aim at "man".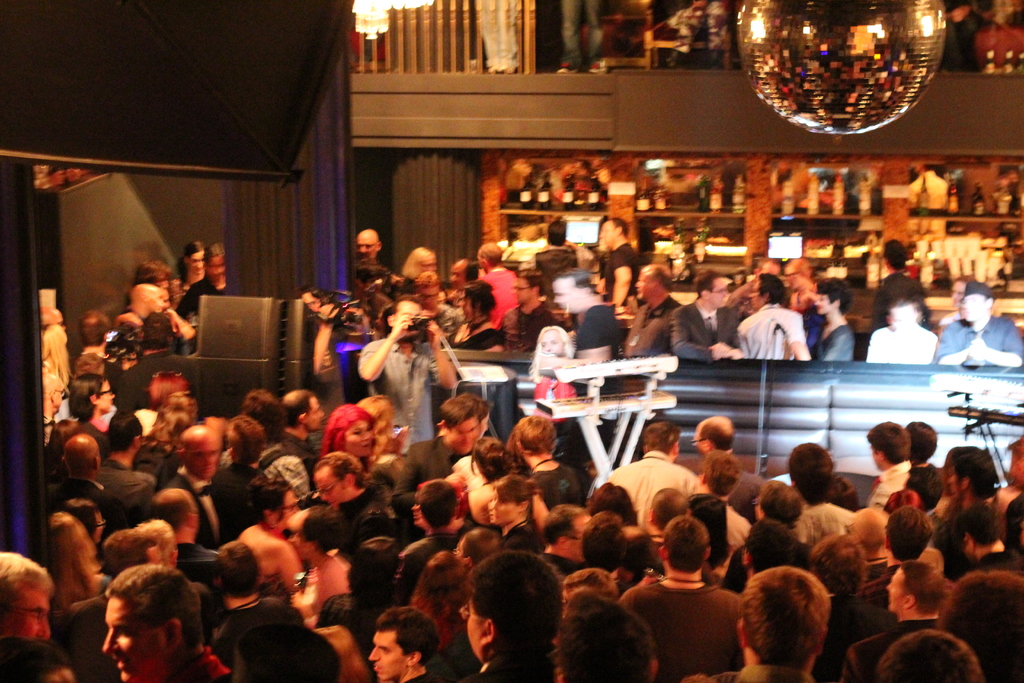
Aimed at <bbox>689, 414, 760, 475</bbox>.
